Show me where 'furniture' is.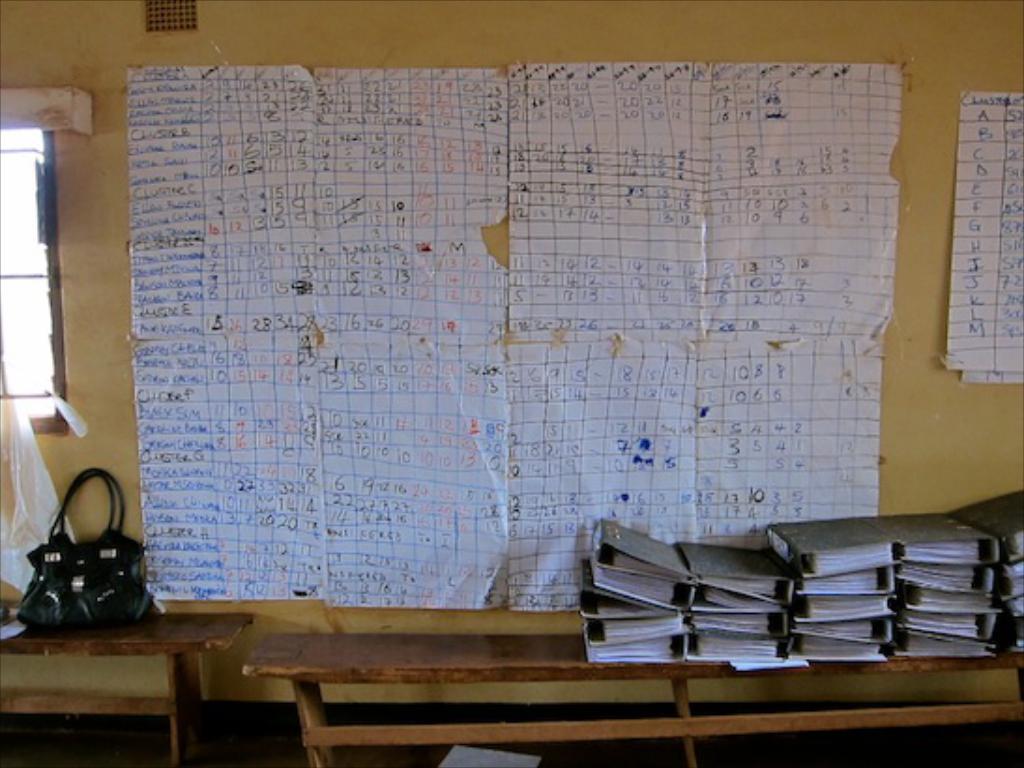
'furniture' is at 0 599 258 764.
